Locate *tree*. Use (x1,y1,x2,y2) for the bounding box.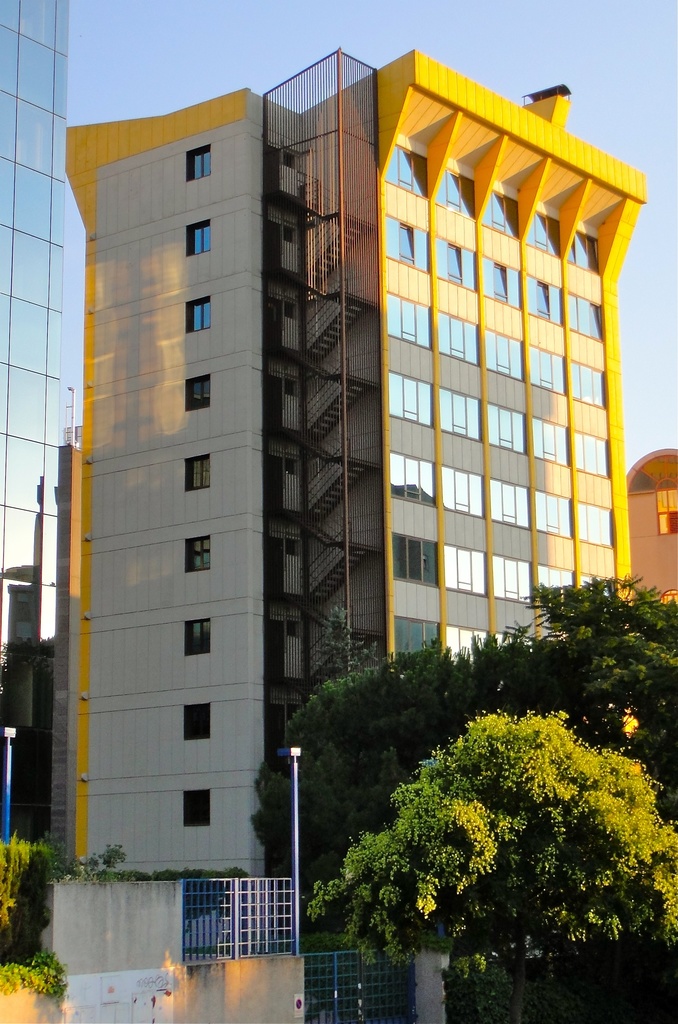
(0,841,264,1005).
